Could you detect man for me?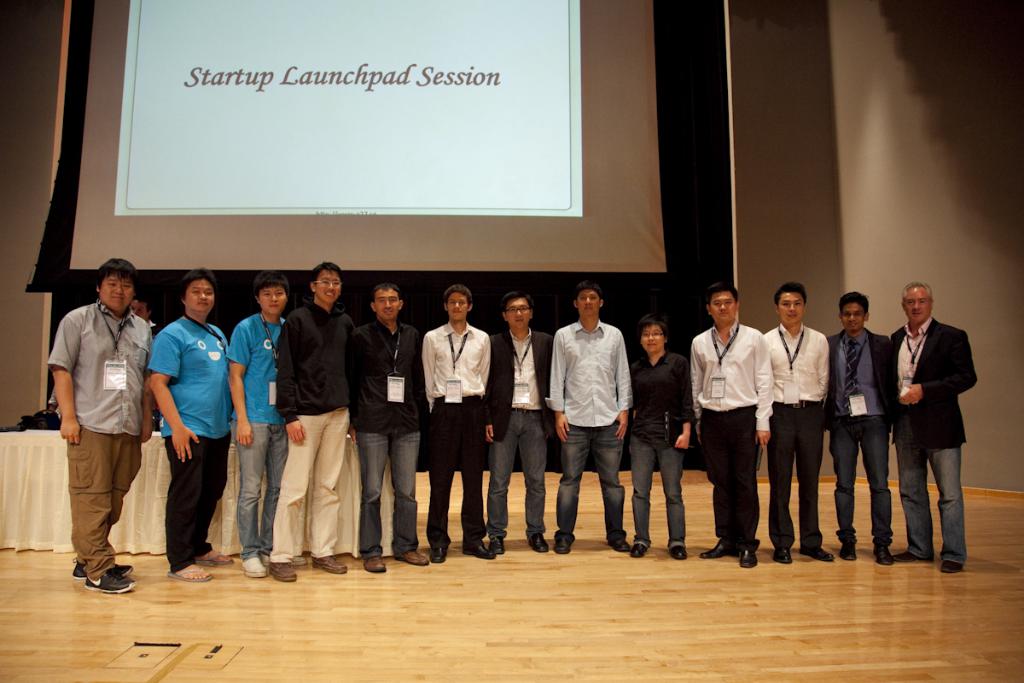
Detection result: x1=891, y1=271, x2=980, y2=579.
